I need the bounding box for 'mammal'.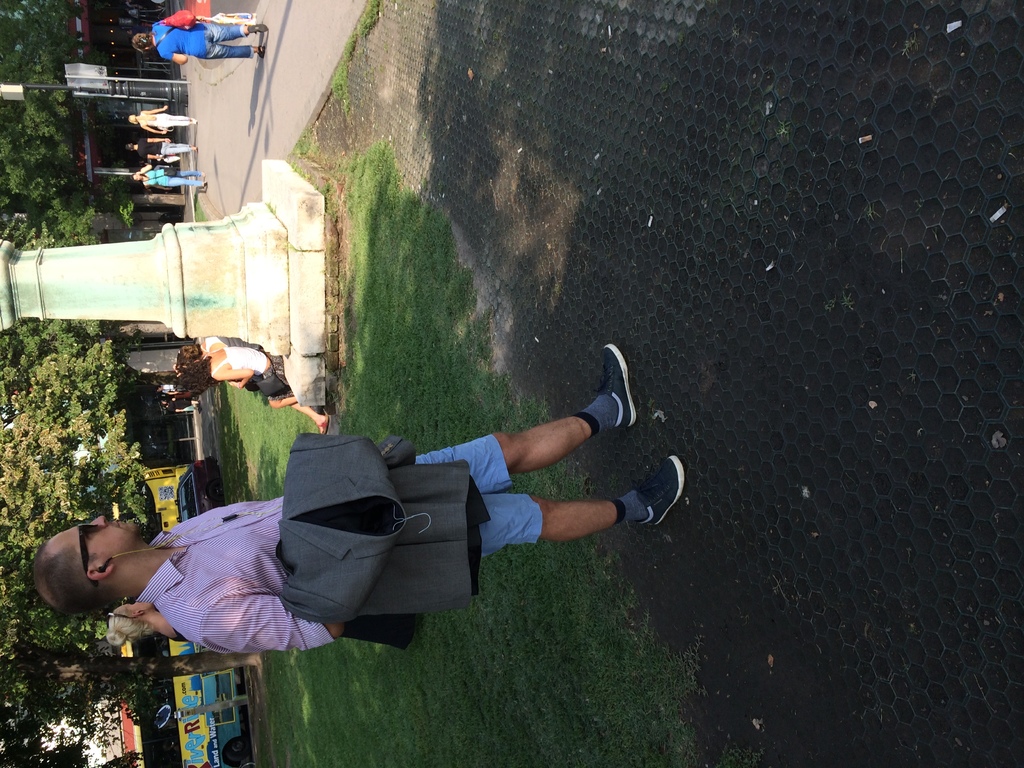
Here it is: (157,397,200,408).
